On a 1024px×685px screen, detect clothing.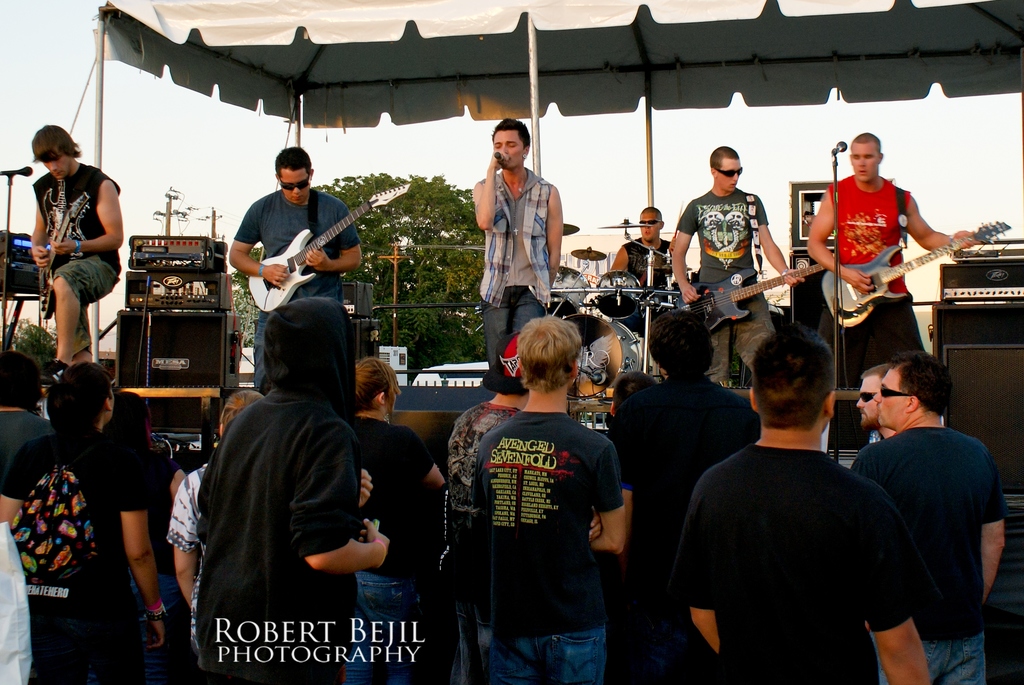
box=[0, 408, 51, 487].
